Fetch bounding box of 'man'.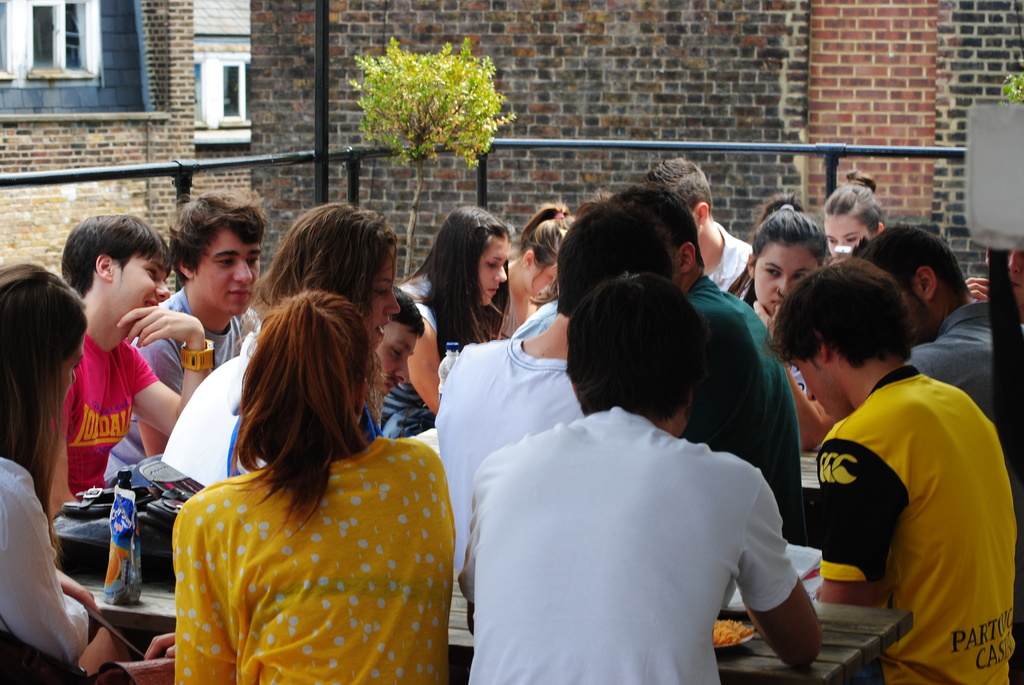
Bbox: left=431, top=201, right=673, bottom=564.
